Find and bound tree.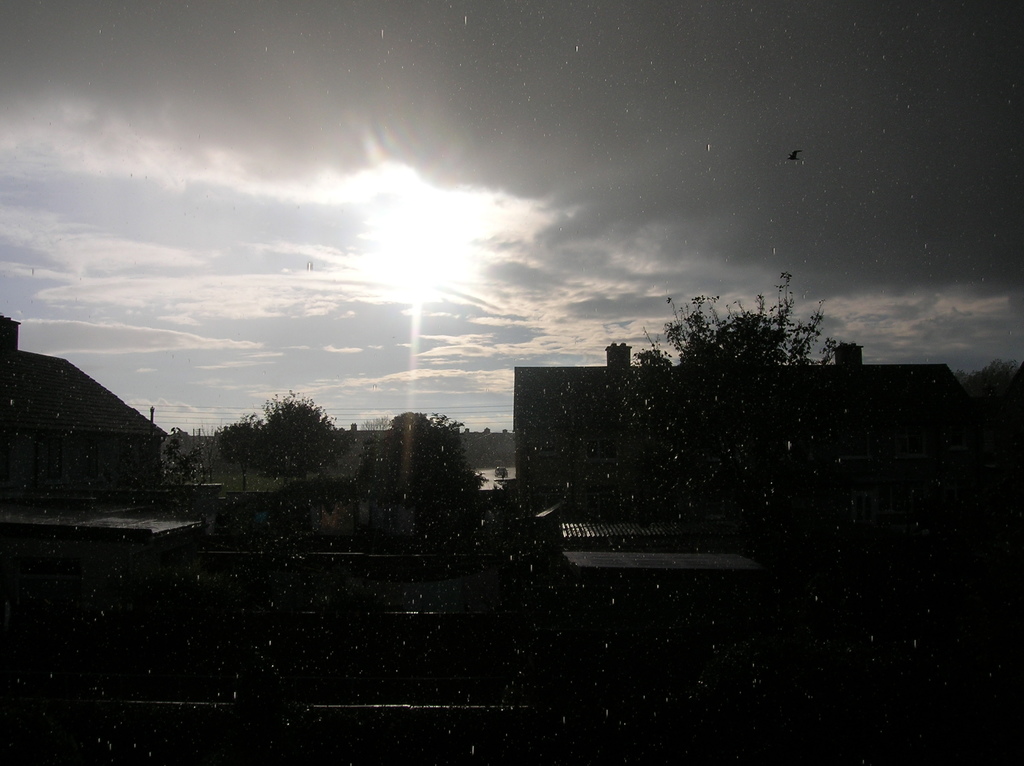
Bound: locate(216, 415, 266, 495).
